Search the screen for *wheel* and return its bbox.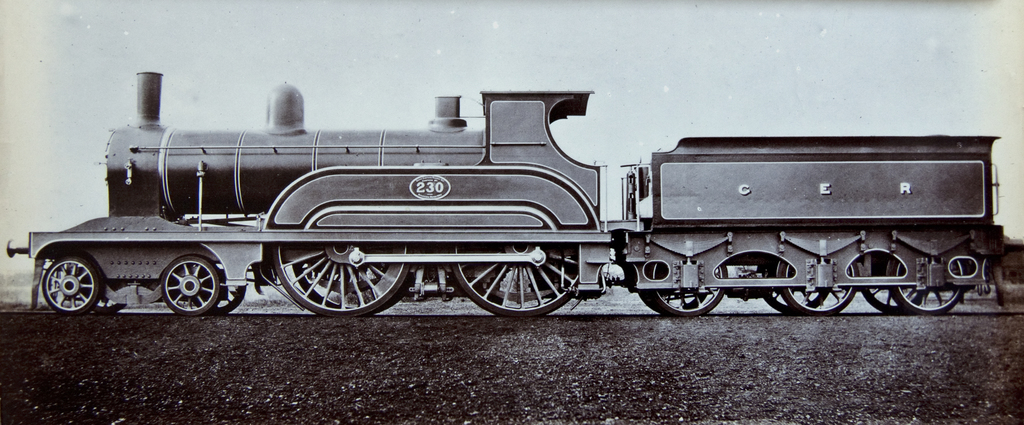
Found: locate(642, 262, 727, 321).
